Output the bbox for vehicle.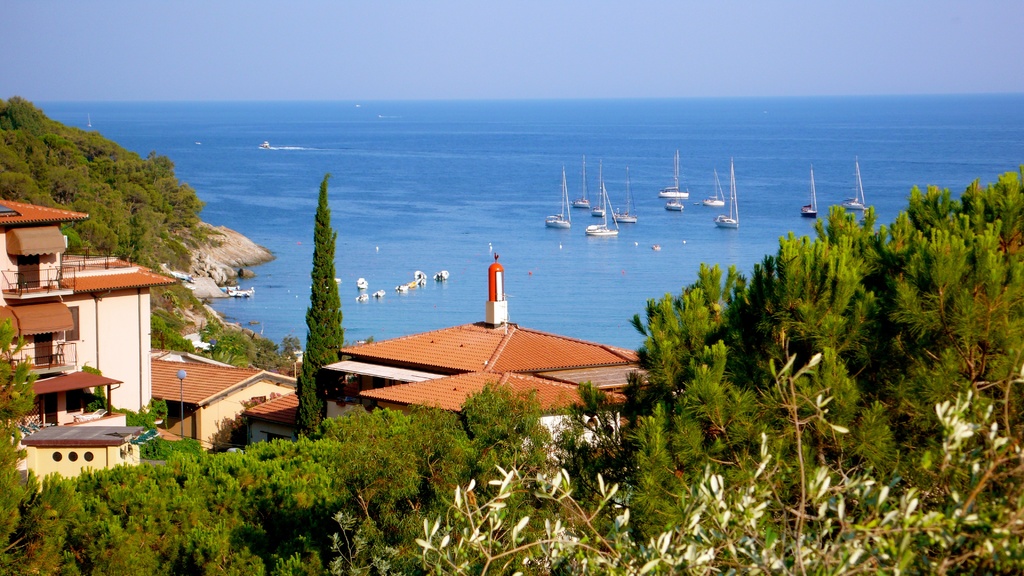
(661, 198, 686, 210).
